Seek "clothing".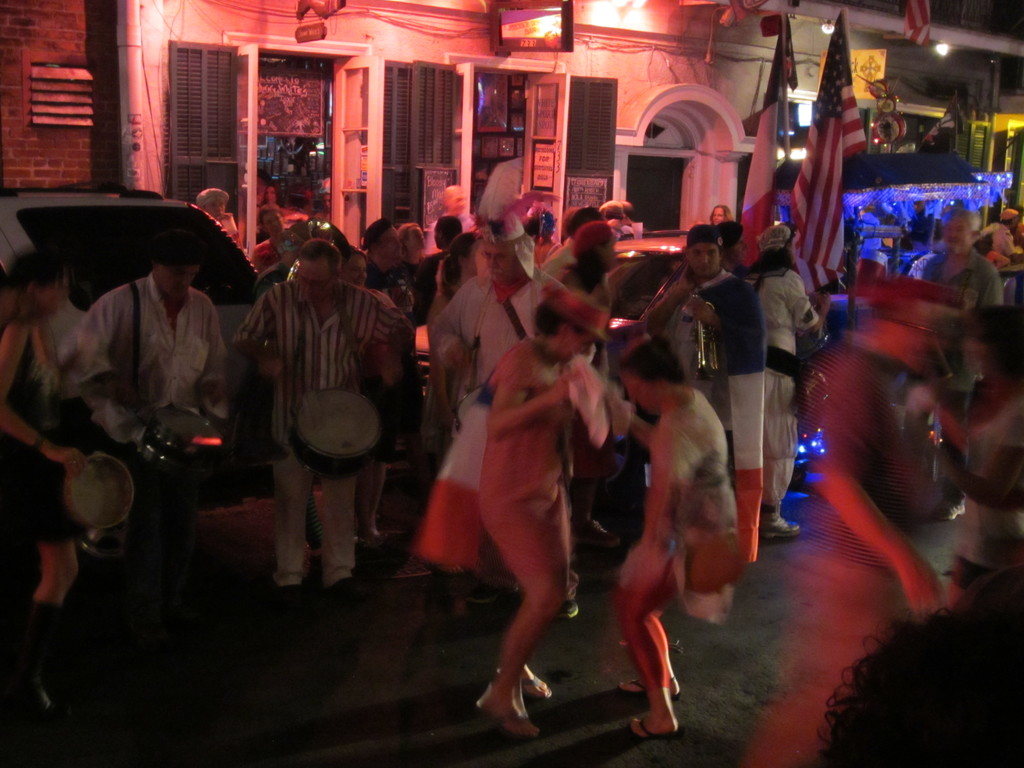
locate(921, 250, 1004, 500).
